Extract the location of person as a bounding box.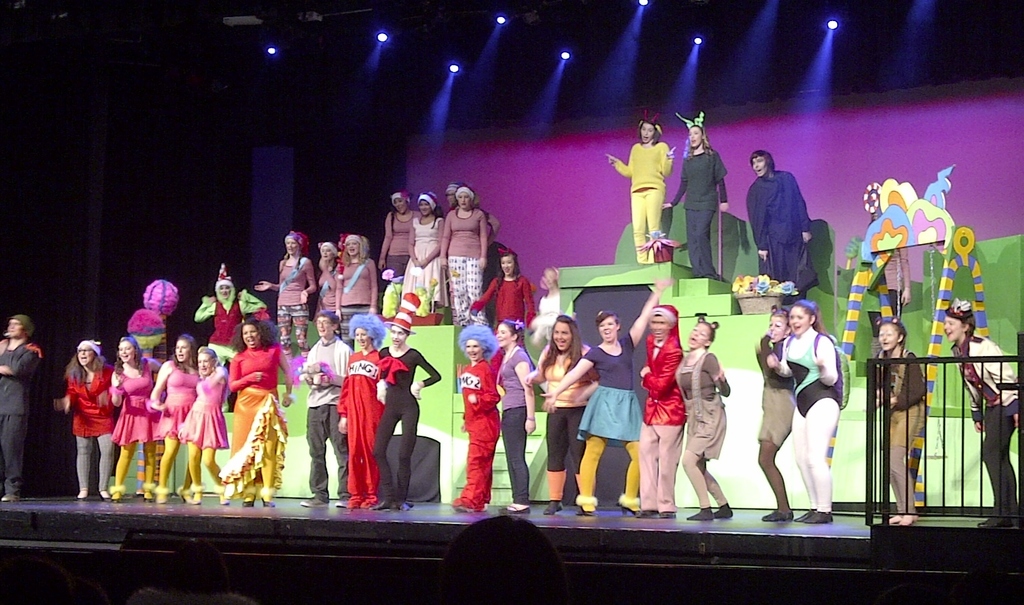
box(436, 175, 505, 273).
